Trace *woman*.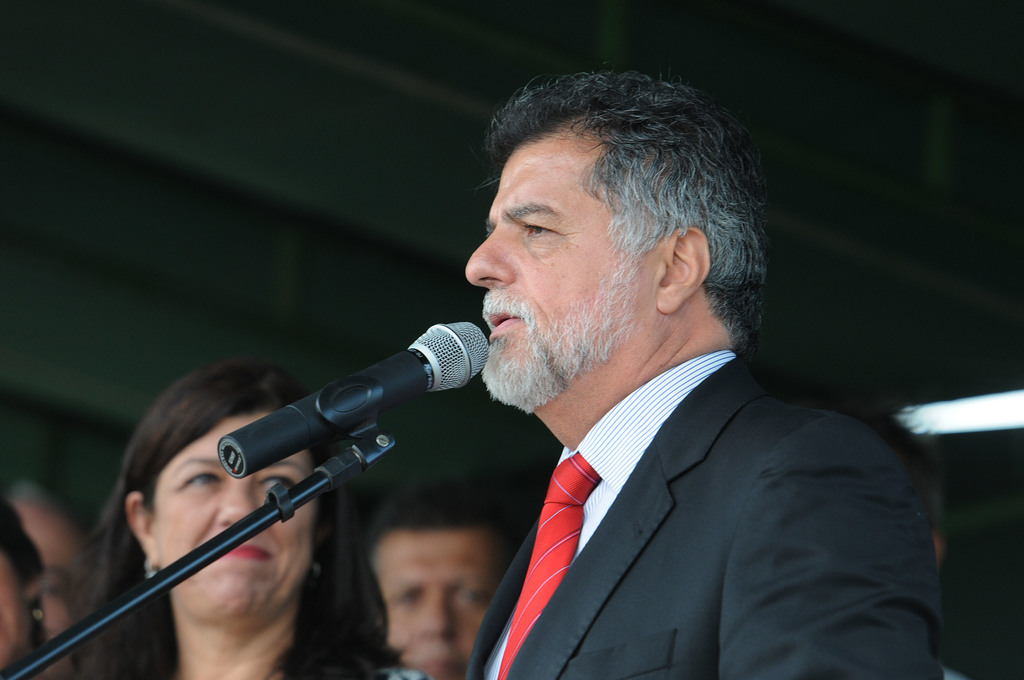
Traced to {"x1": 5, "y1": 446, "x2": 128, "y2": 679}.
